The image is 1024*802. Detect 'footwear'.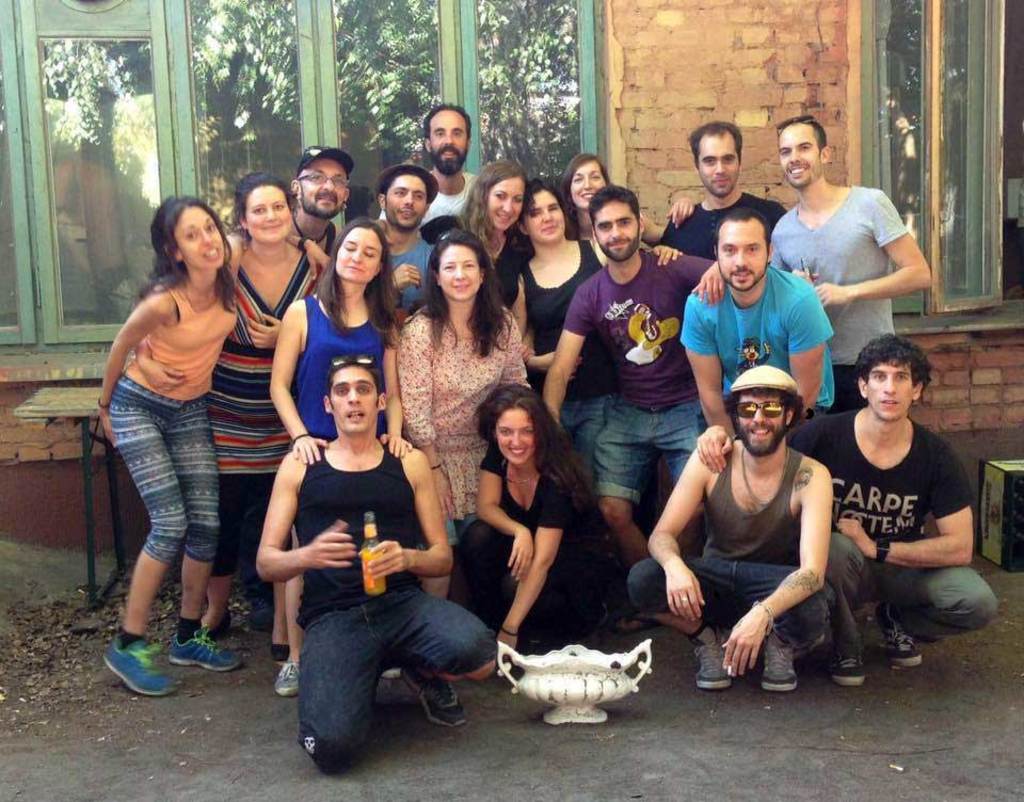
Detection: (83, 631, 189, 702).
